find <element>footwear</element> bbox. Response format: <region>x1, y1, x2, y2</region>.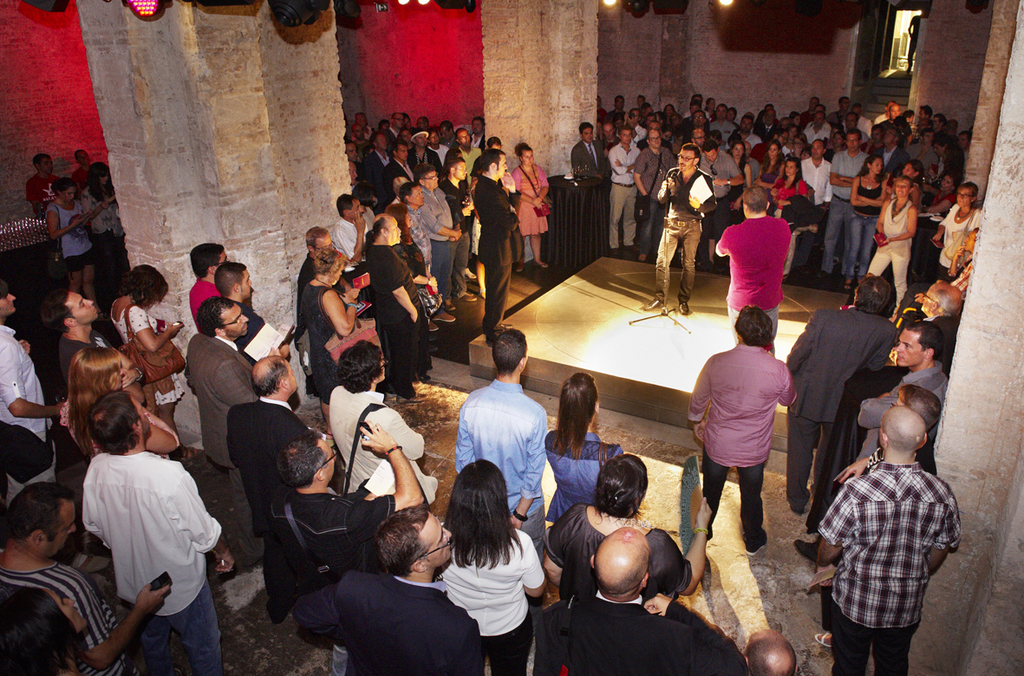
<region>464, 271, 472, 278</region>.
